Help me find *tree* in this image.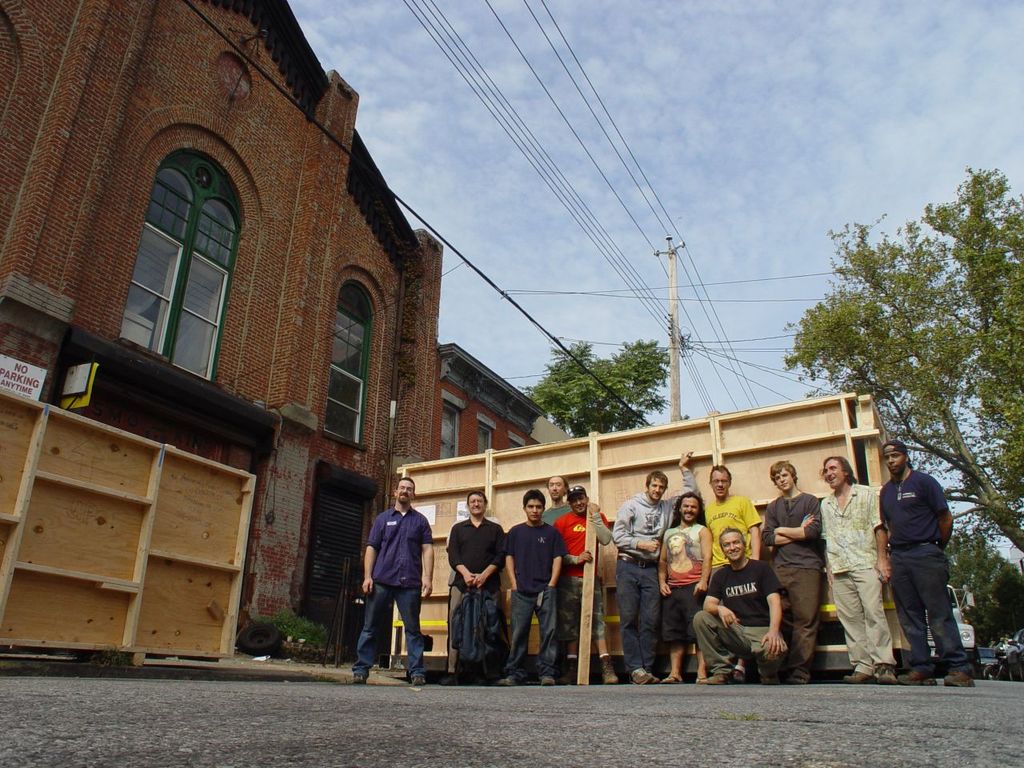
Found it: bbox(523, 338, 667, 442).
